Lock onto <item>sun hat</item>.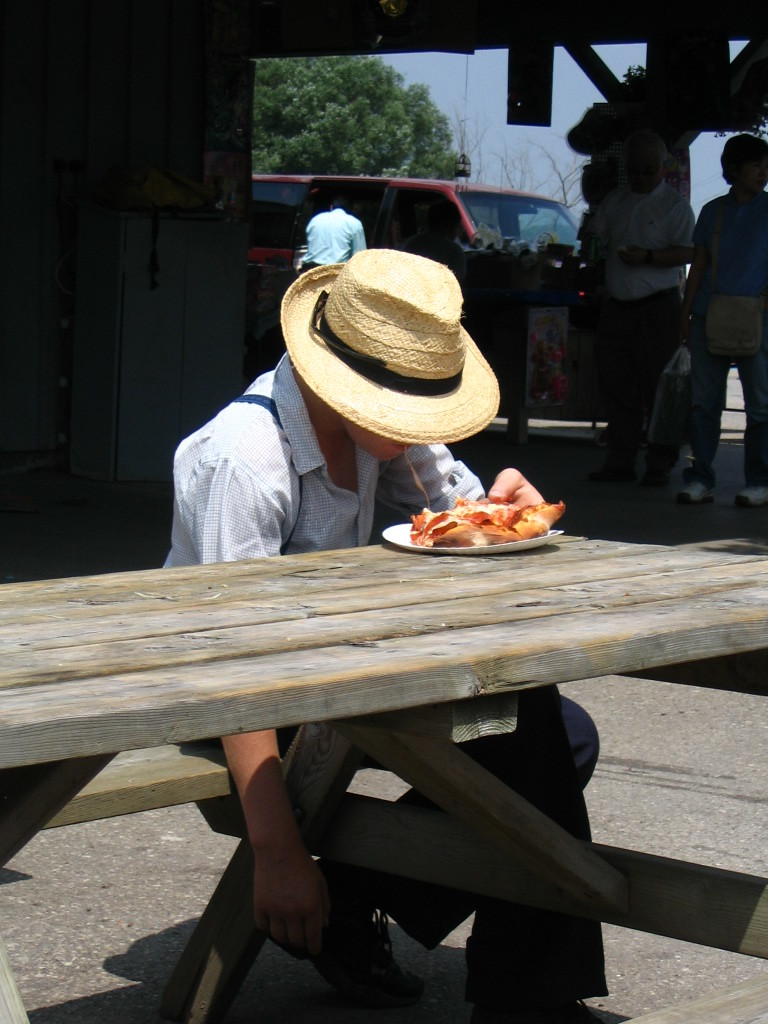
Locked: bbox=(272, 244, 509, 448).
